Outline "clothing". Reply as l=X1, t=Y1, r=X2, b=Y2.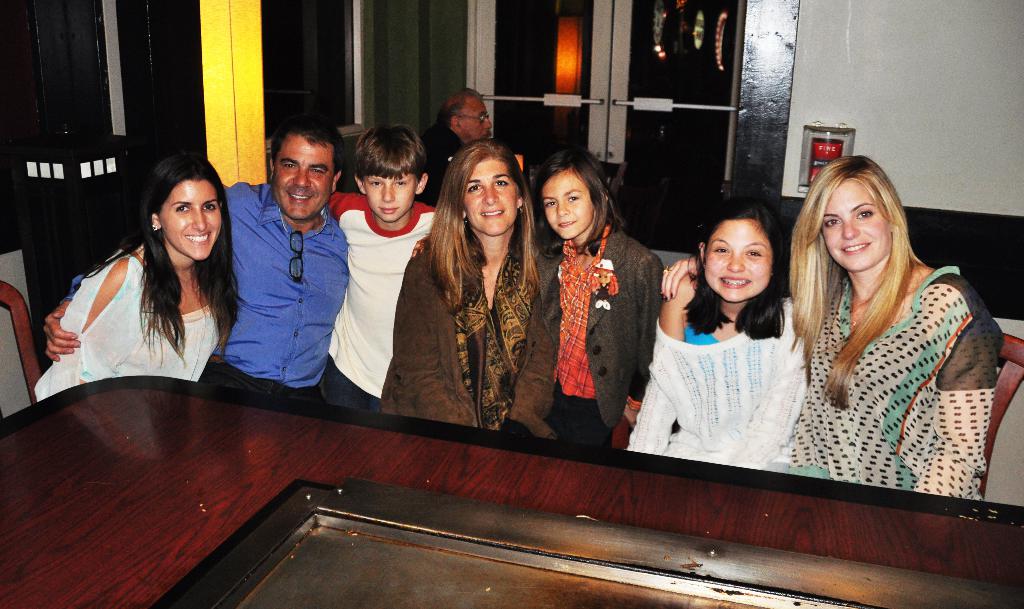
l=509, t=222, r=666, b=449.
